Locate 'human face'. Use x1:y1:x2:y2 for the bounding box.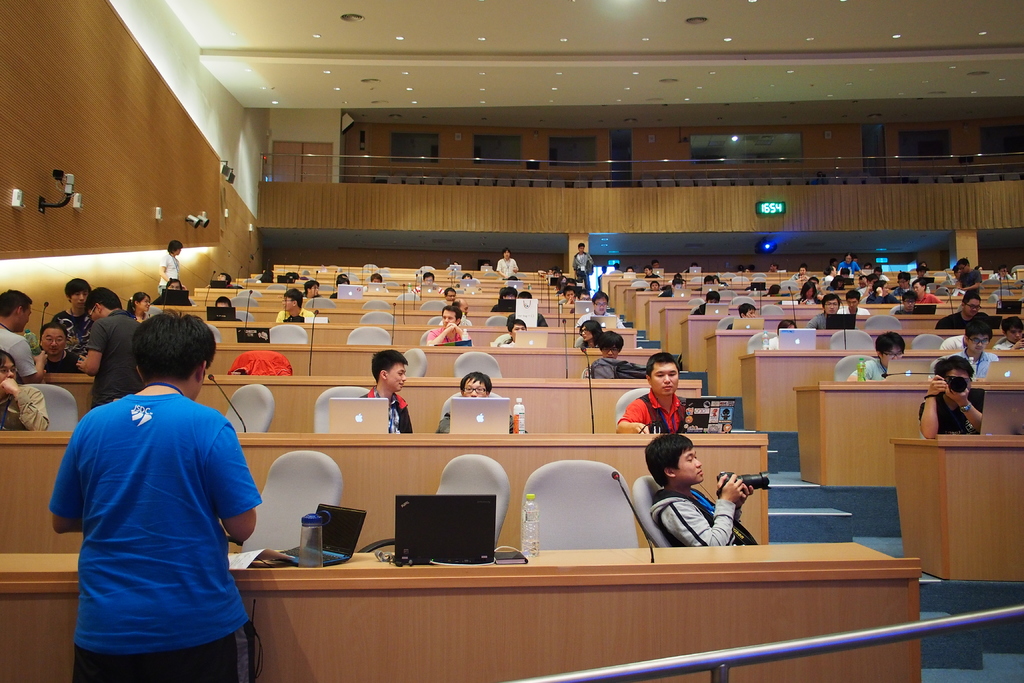
882:282:888:296.
